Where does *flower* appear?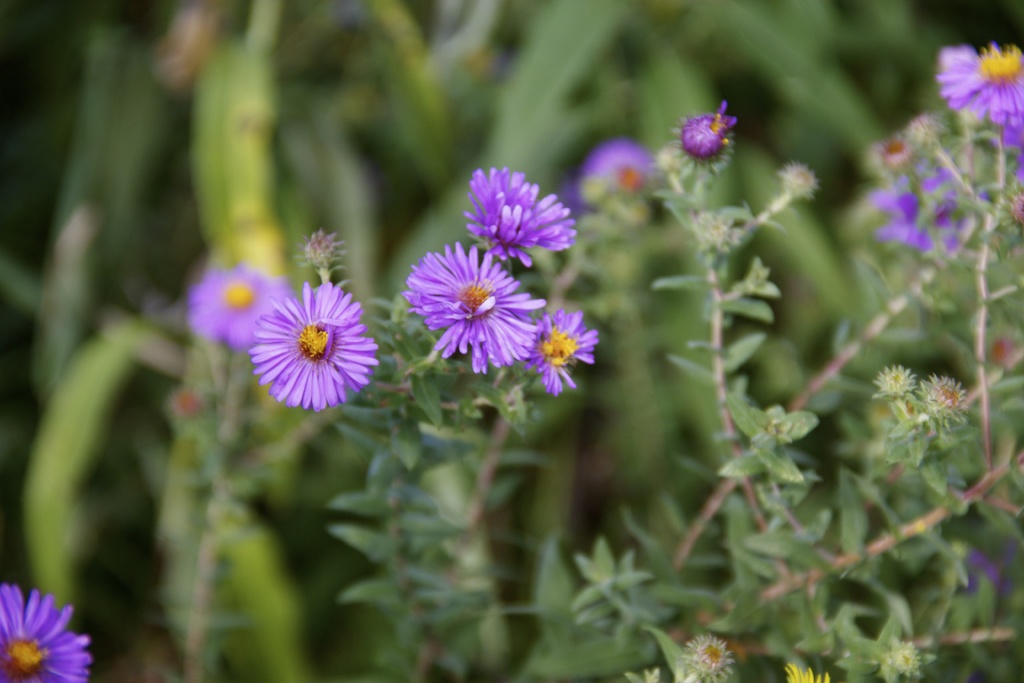
Appears at [401,238,541,371].
